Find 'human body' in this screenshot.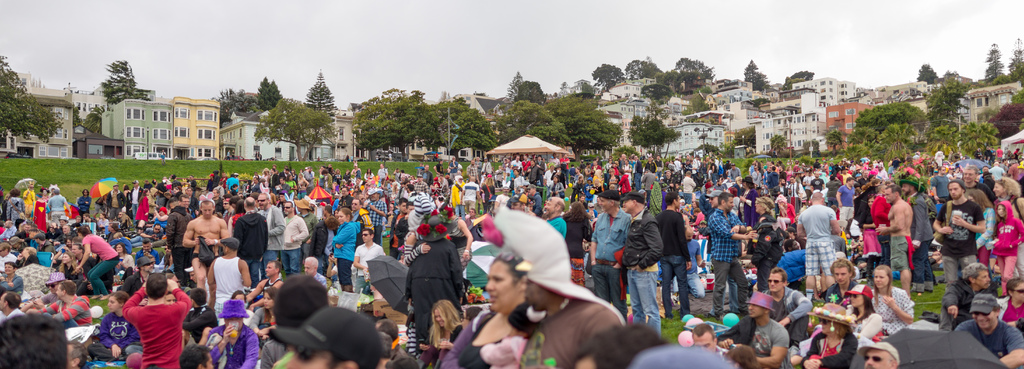
The bounding box for 'human body' is rect(28, 257, 58, 299).
